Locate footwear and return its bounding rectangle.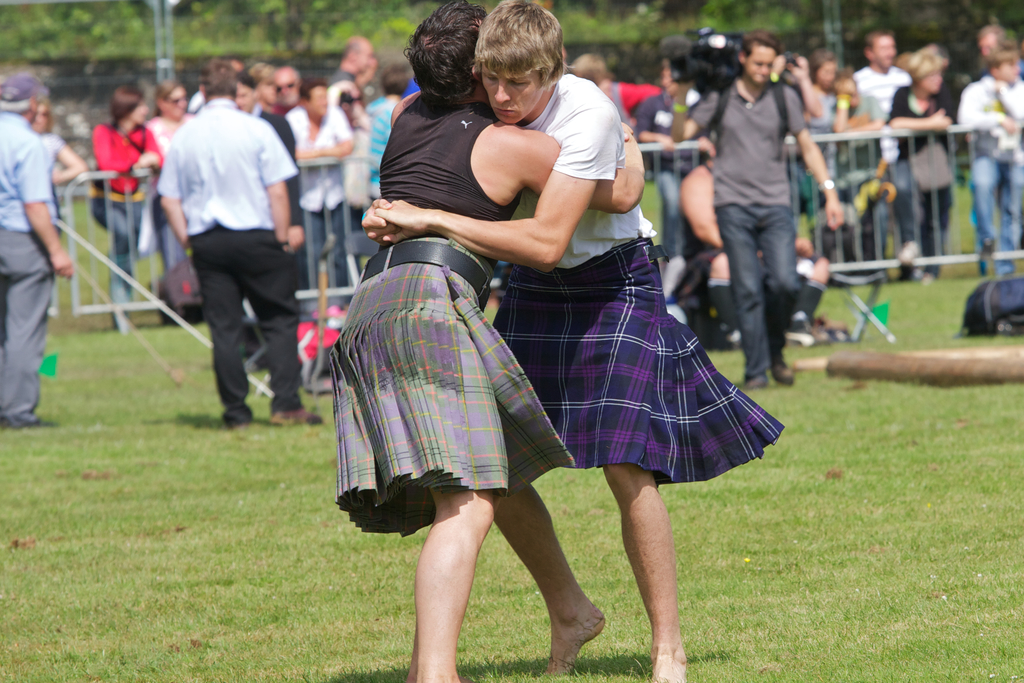
box=[221, 415, 244, 432].
